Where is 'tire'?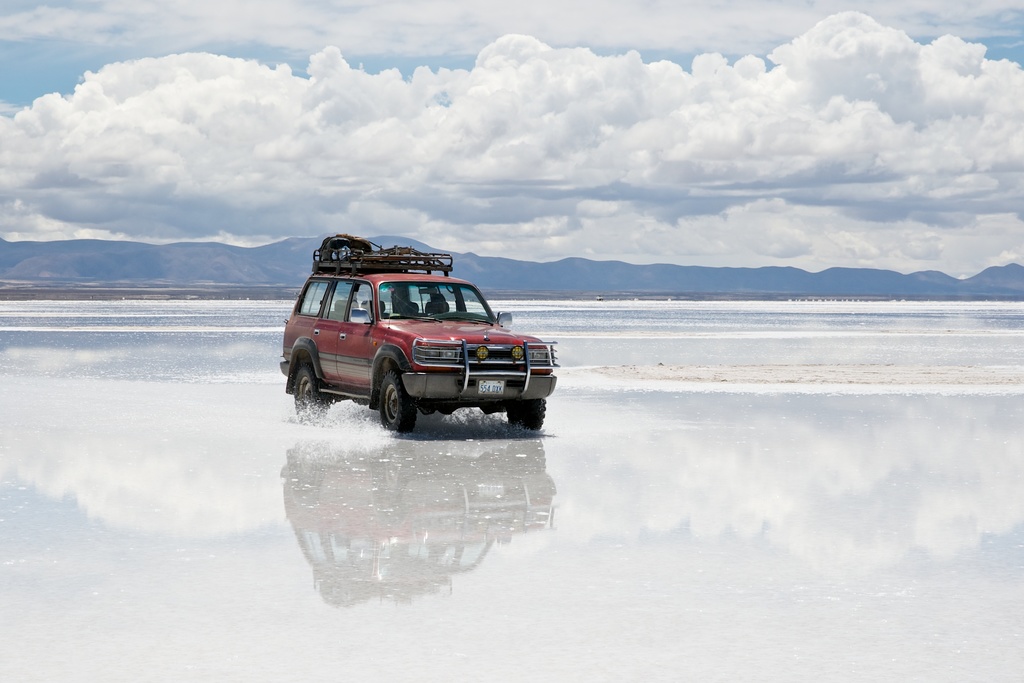
pyautogui.locateOnScreen(508, 399, 545, 433).
